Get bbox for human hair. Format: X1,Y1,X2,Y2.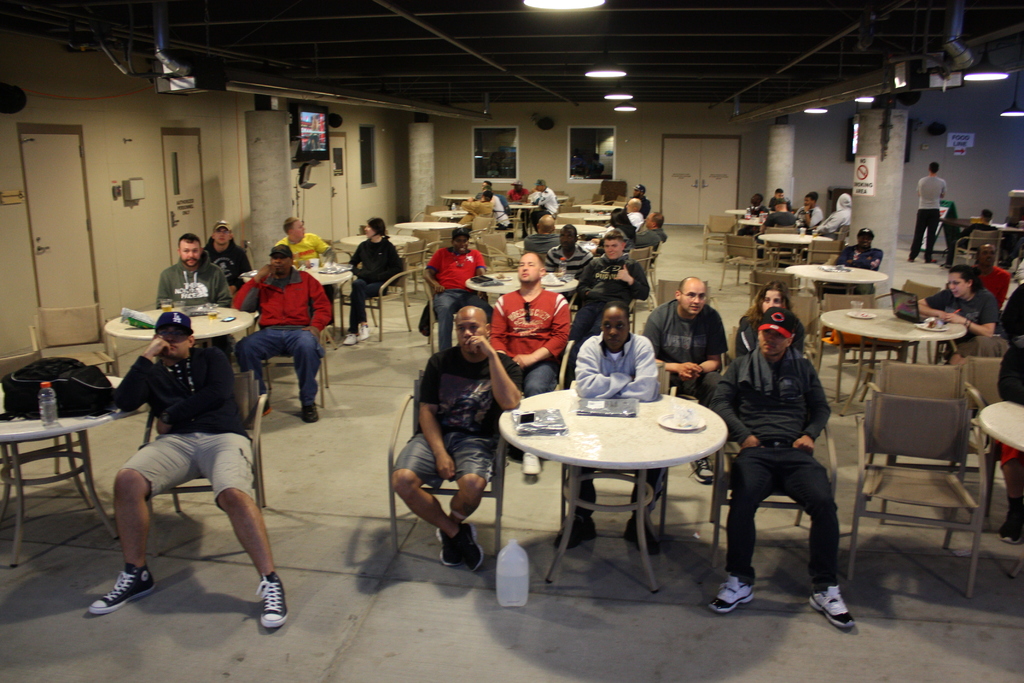
744,279,793,328.
